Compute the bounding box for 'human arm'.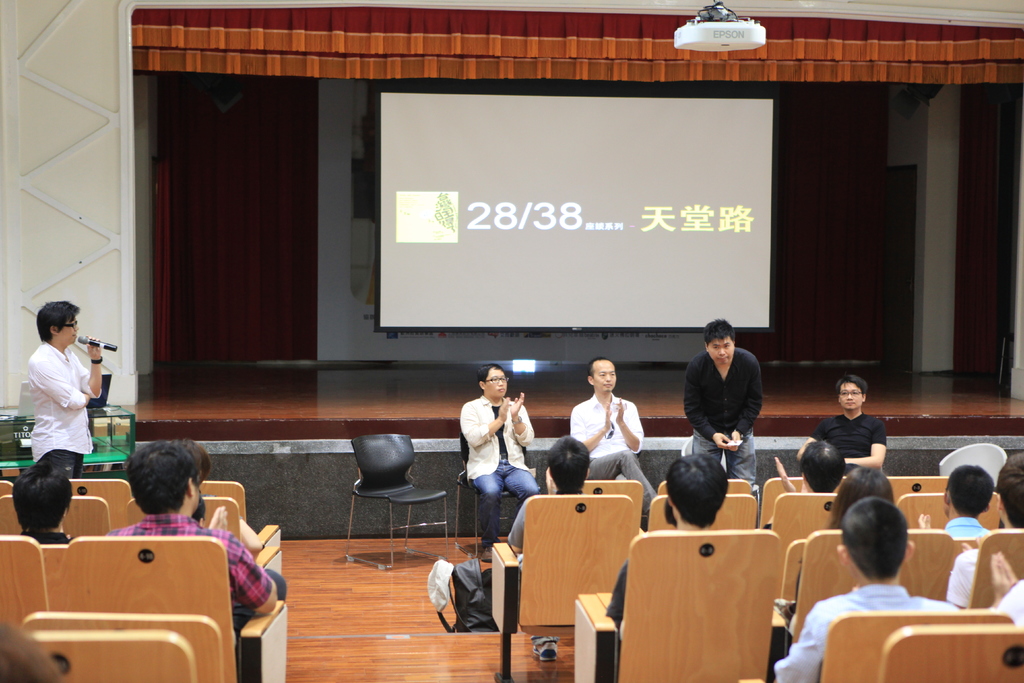
x1=1003, y1=549, x2=1020, y2=583.
